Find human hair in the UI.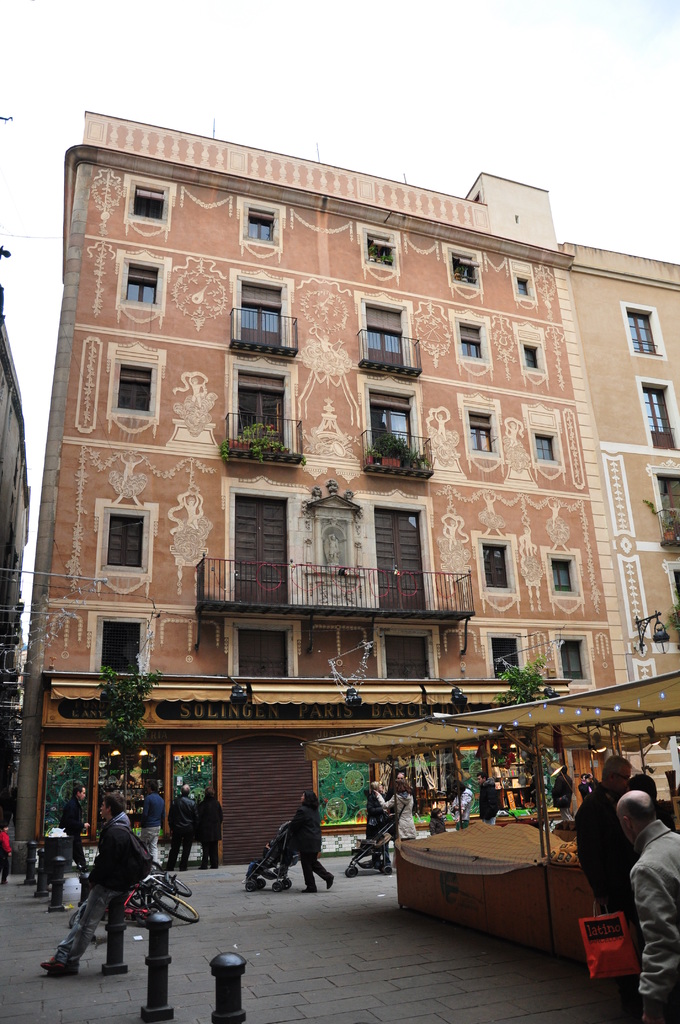
UI element at x1=373, y1=780, x2=380, y2=787.
